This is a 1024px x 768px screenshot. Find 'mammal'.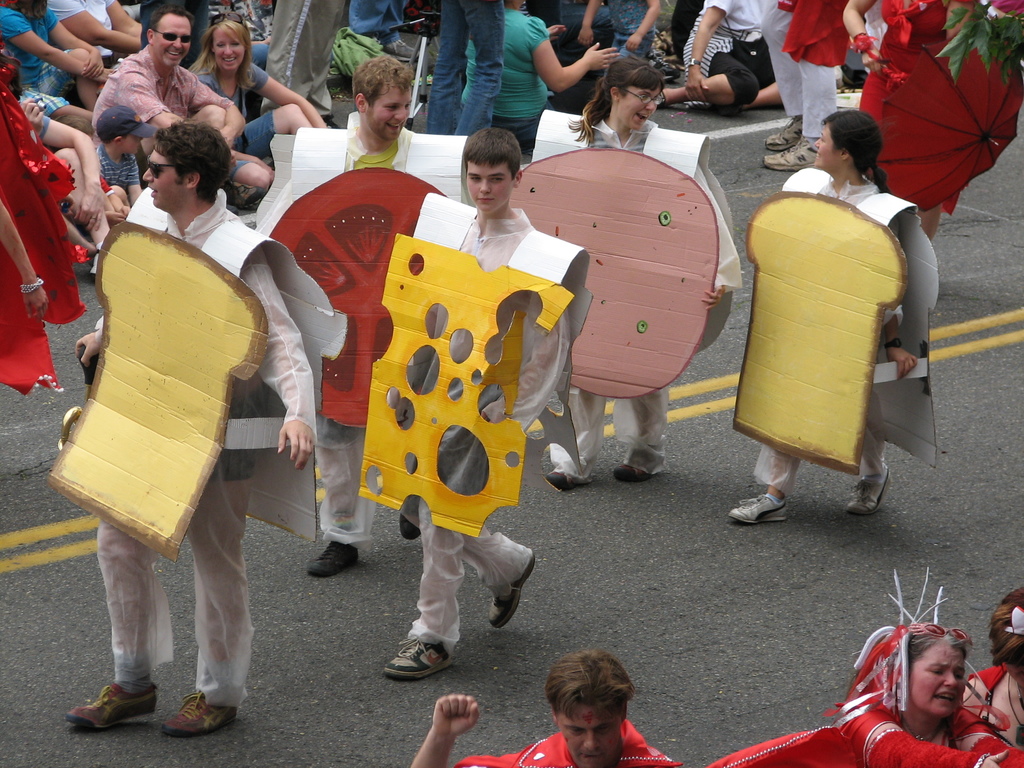
Bounding box: x1=958 y1=579 x2=1023 y2=749.
